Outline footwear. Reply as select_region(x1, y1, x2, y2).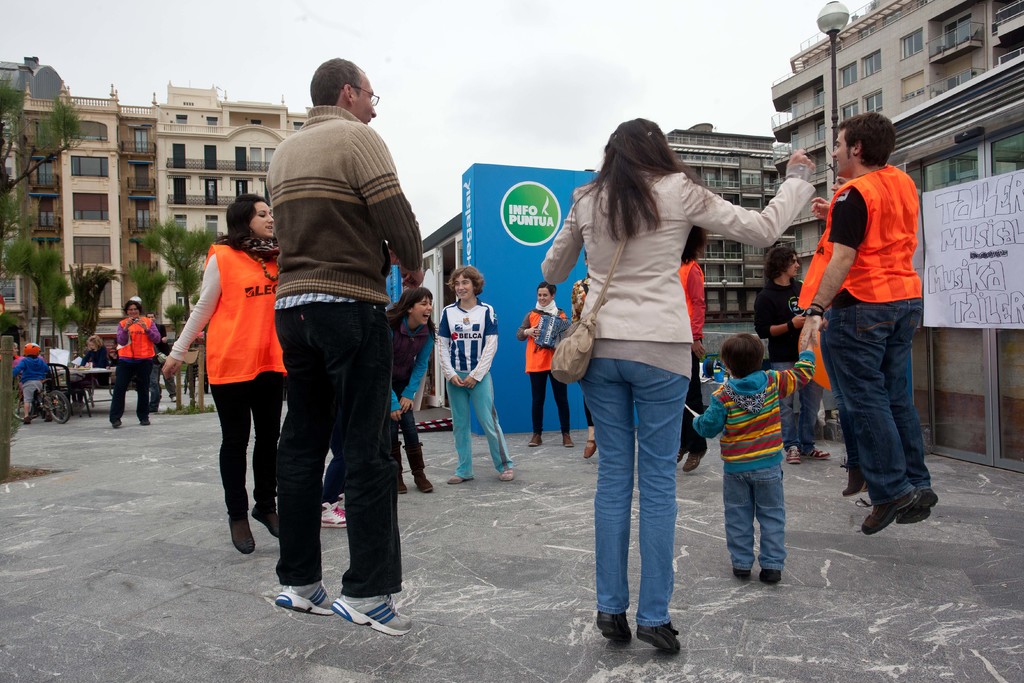
select_region(140, 418, 157, 425).
